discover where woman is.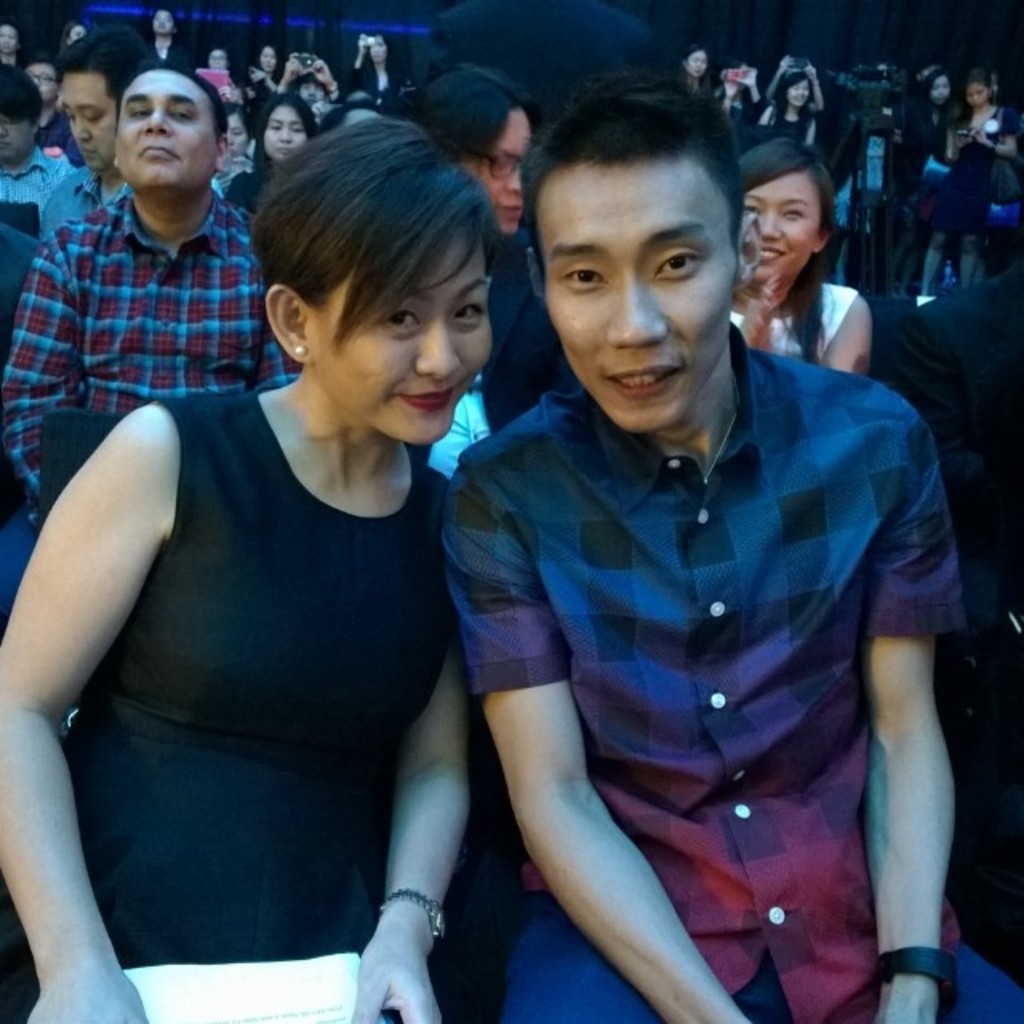
Discovered at x1=760, y1=72, x2=816, y2=141.
